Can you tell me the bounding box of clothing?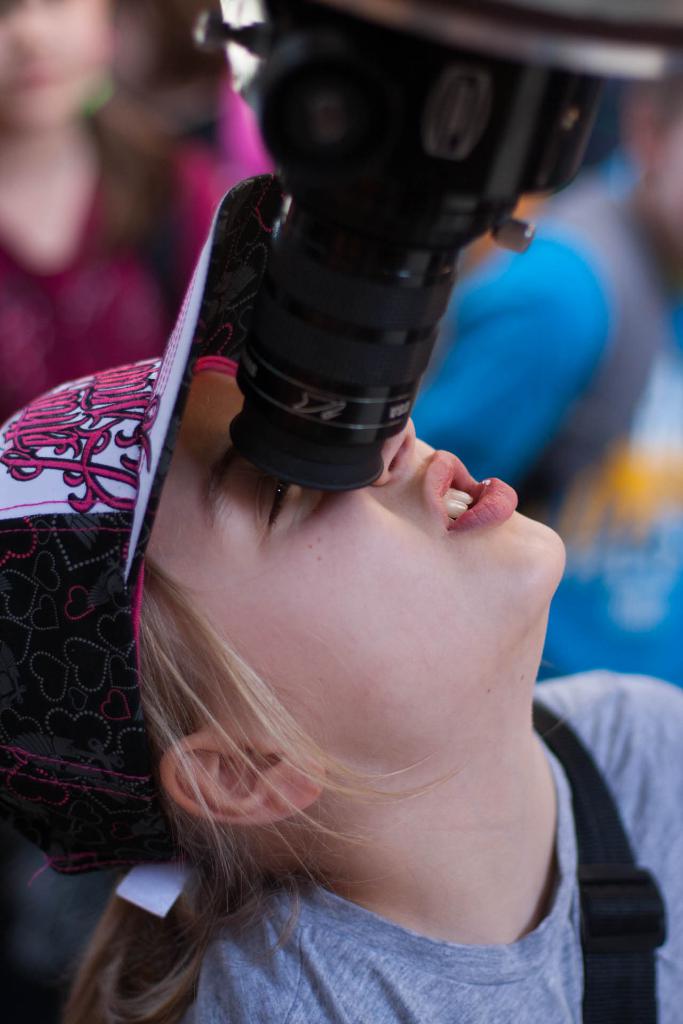
[x1=165, y1=666, x2=682, y2=1023].
